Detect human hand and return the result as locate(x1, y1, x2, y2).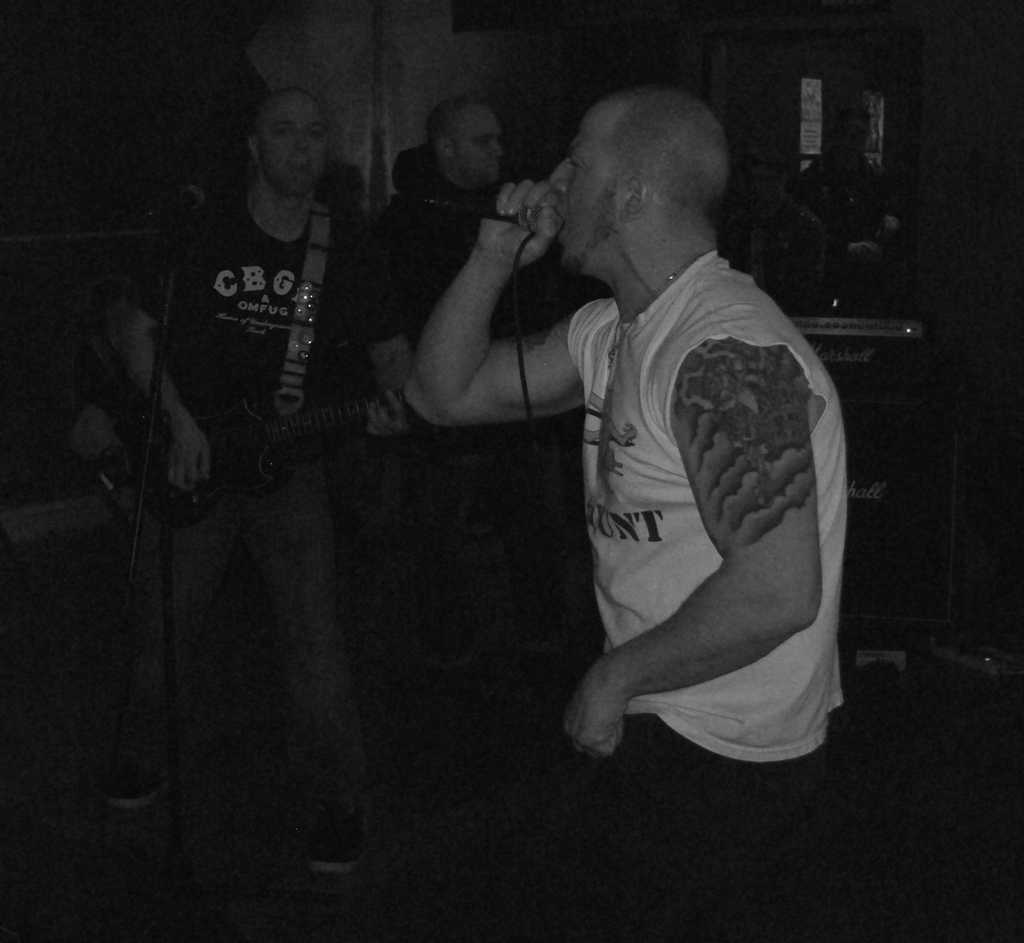
locate(165, 428, 214, 494).
